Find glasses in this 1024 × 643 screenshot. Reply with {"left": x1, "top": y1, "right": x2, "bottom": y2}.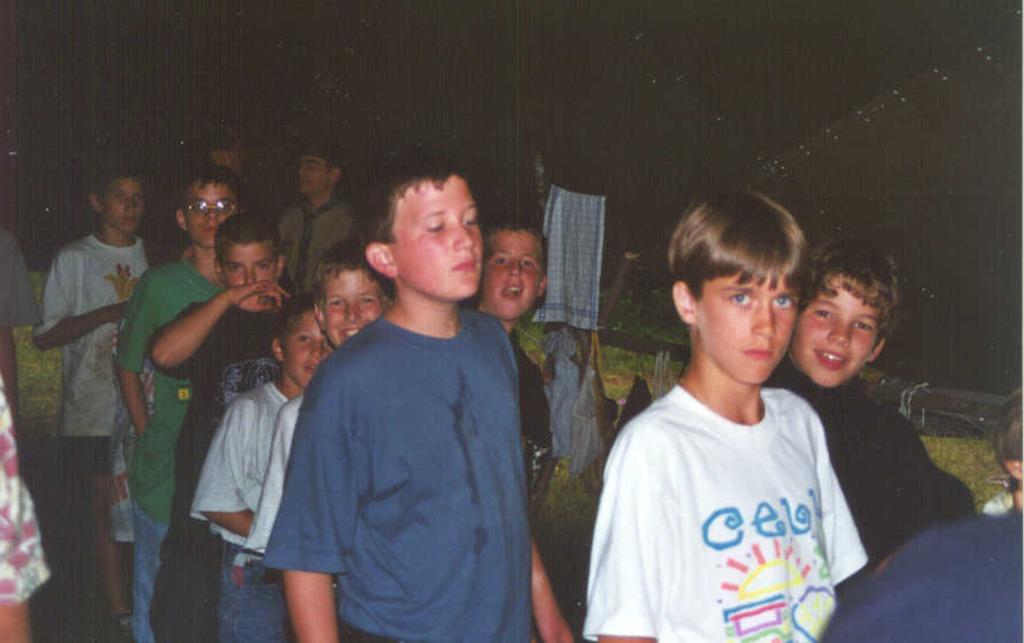
{"left": 180, "top": 197, "right": 239, "bottom": 217}.
